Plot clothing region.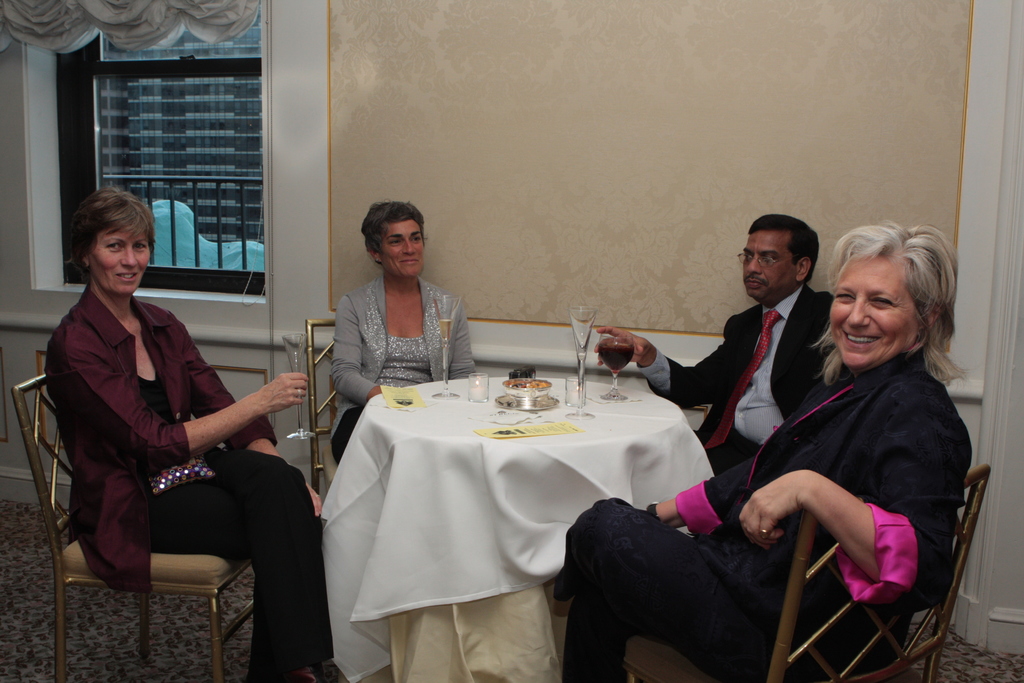
Plotted at (554,354,975,682).
